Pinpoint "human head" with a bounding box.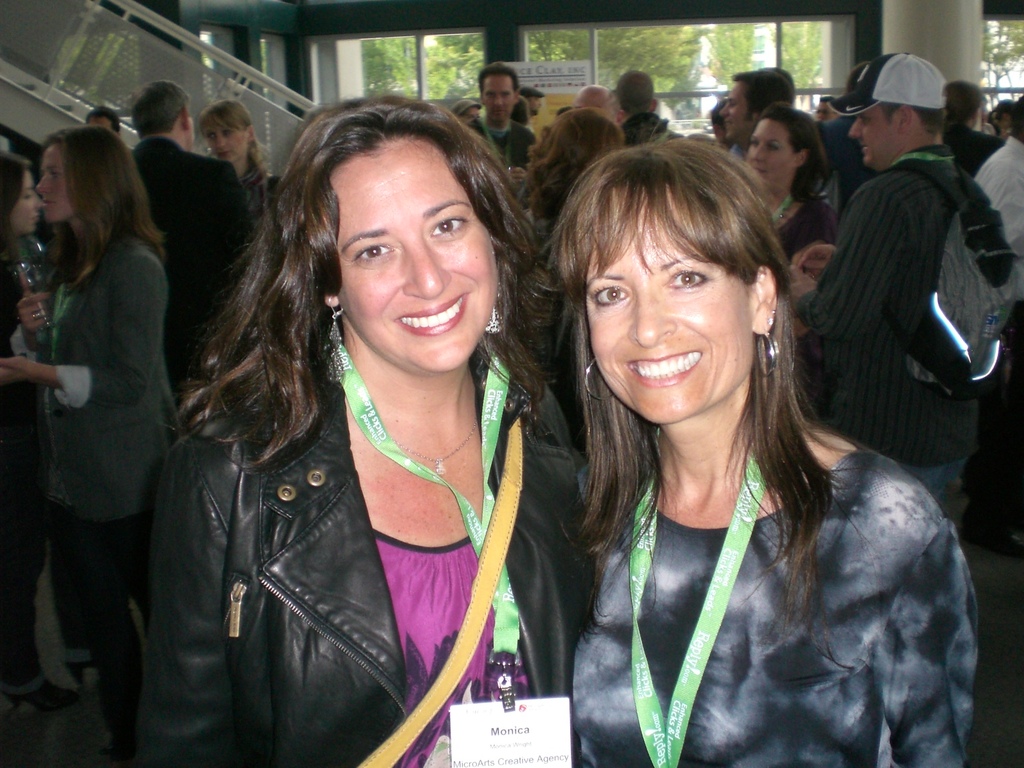
[249,106,512,380].
